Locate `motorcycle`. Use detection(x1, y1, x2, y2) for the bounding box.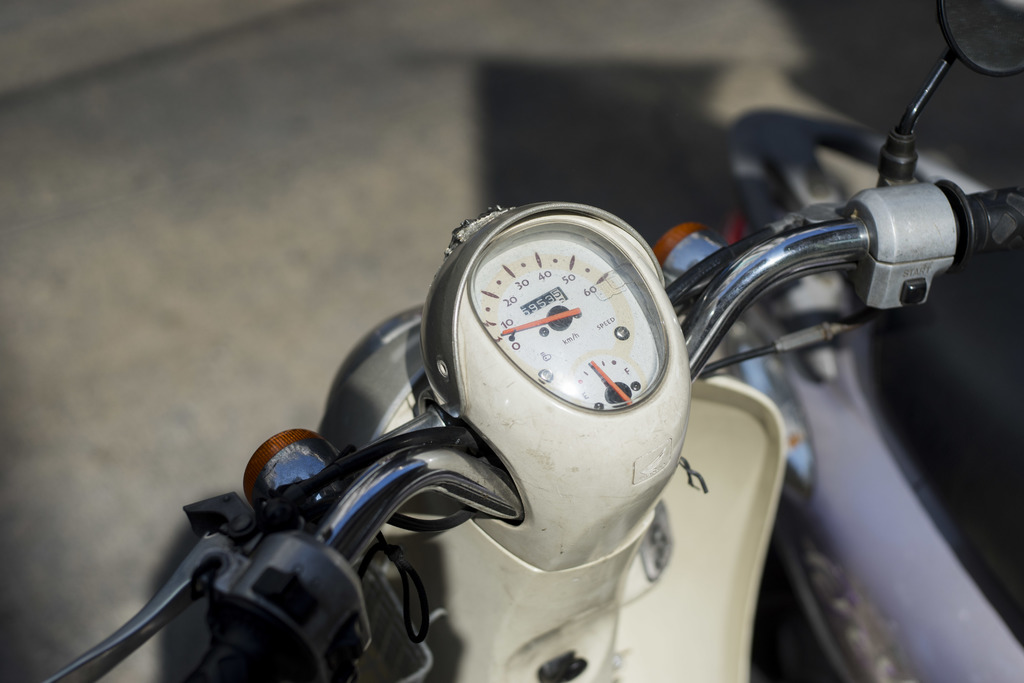
detection(28, 41, 910, 682).
